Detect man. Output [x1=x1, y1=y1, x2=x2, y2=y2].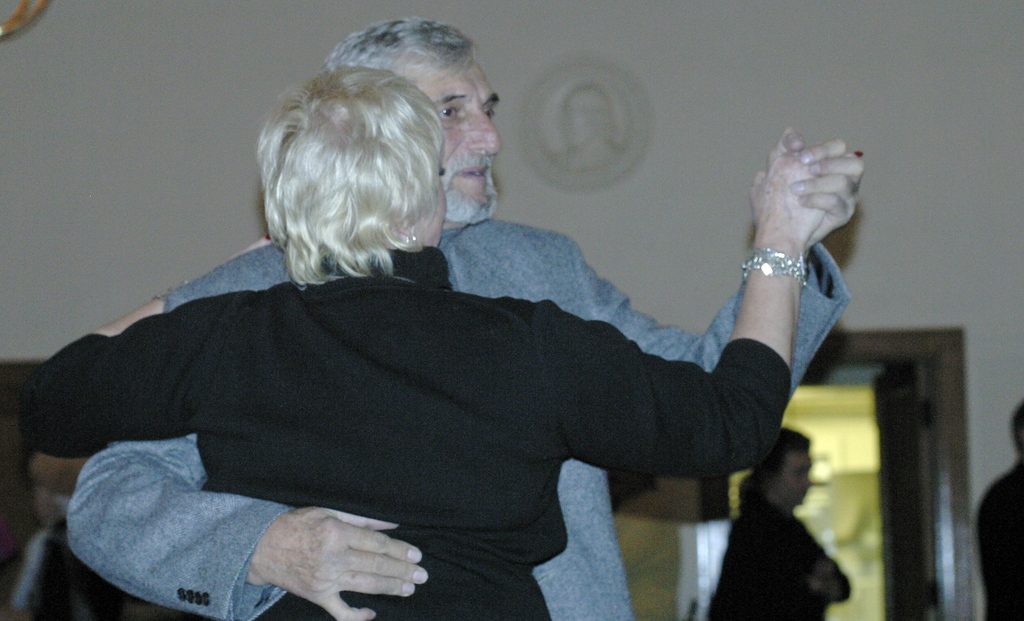
[x1=62, y1=12, x2=869, y2=620].
